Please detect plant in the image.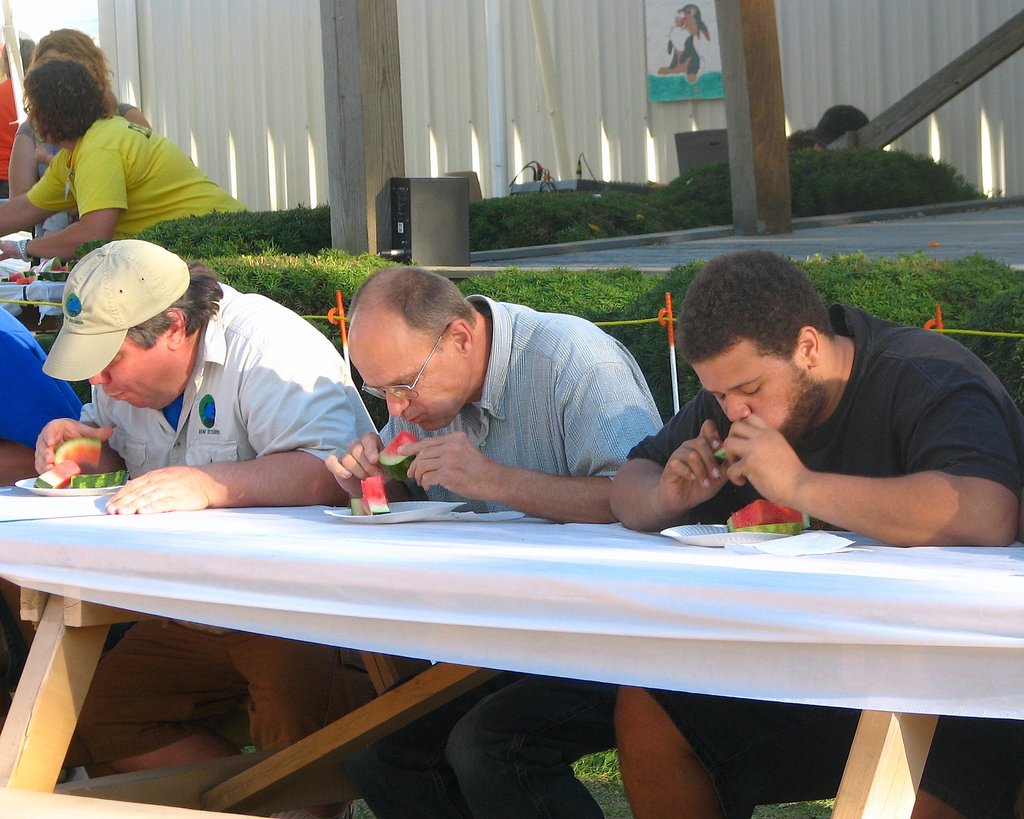
pyautogui.locateOnScreen(771, 248, 1023, 397).
